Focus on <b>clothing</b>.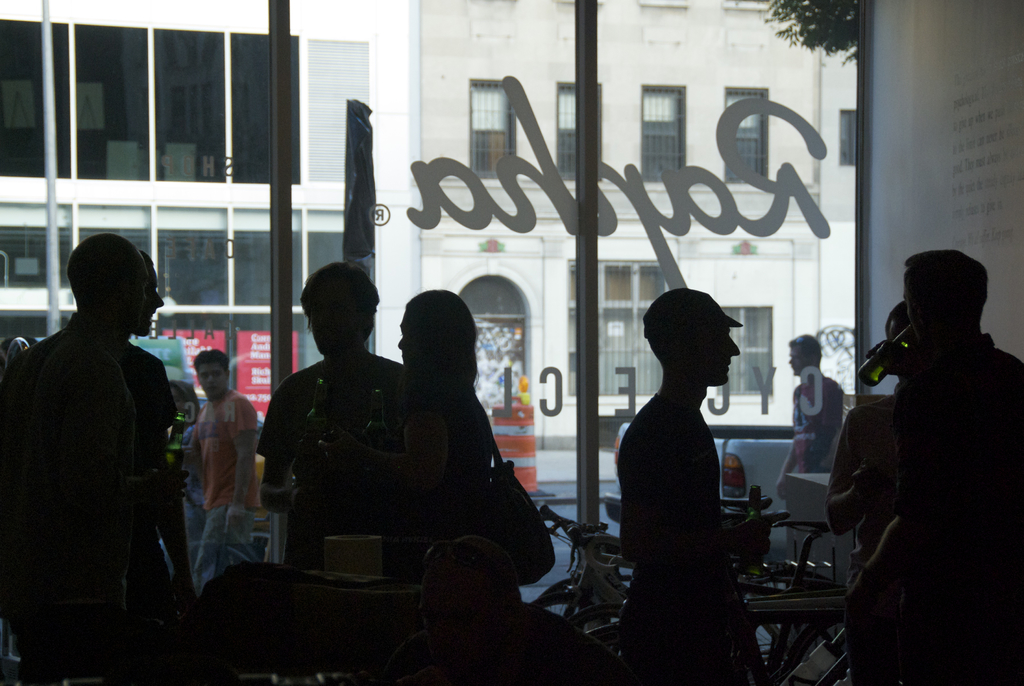
Focused at [x1=0, y1=311, x2=136, y2=685].
